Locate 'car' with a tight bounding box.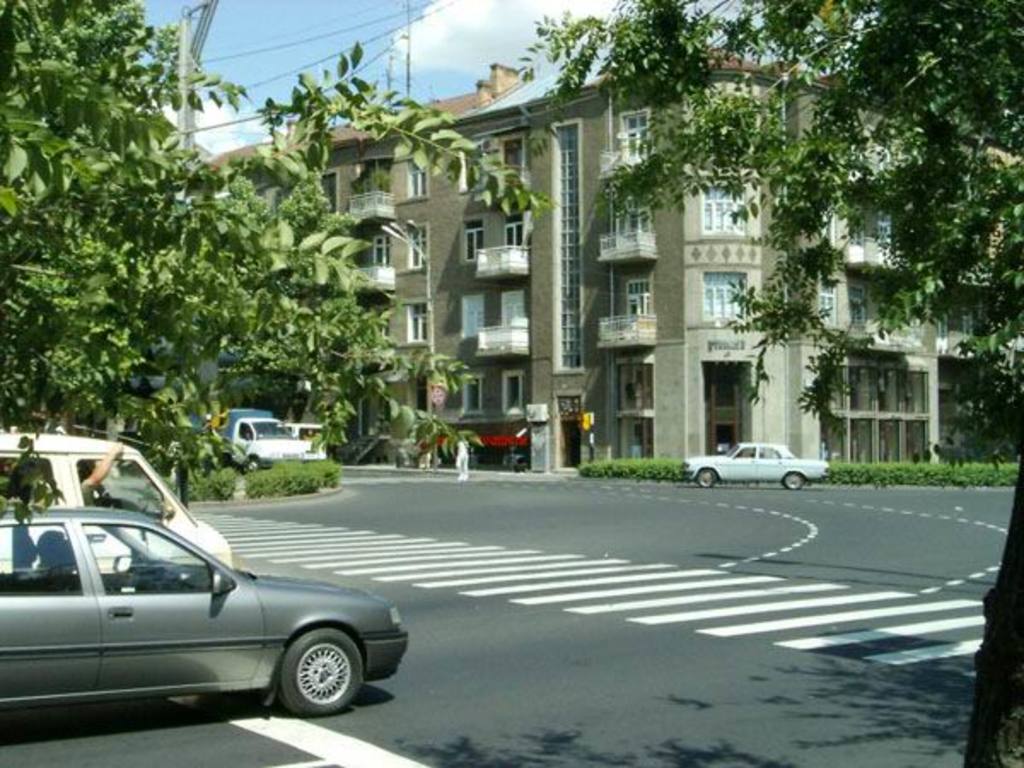
locate(282, 423, 331, 456).
